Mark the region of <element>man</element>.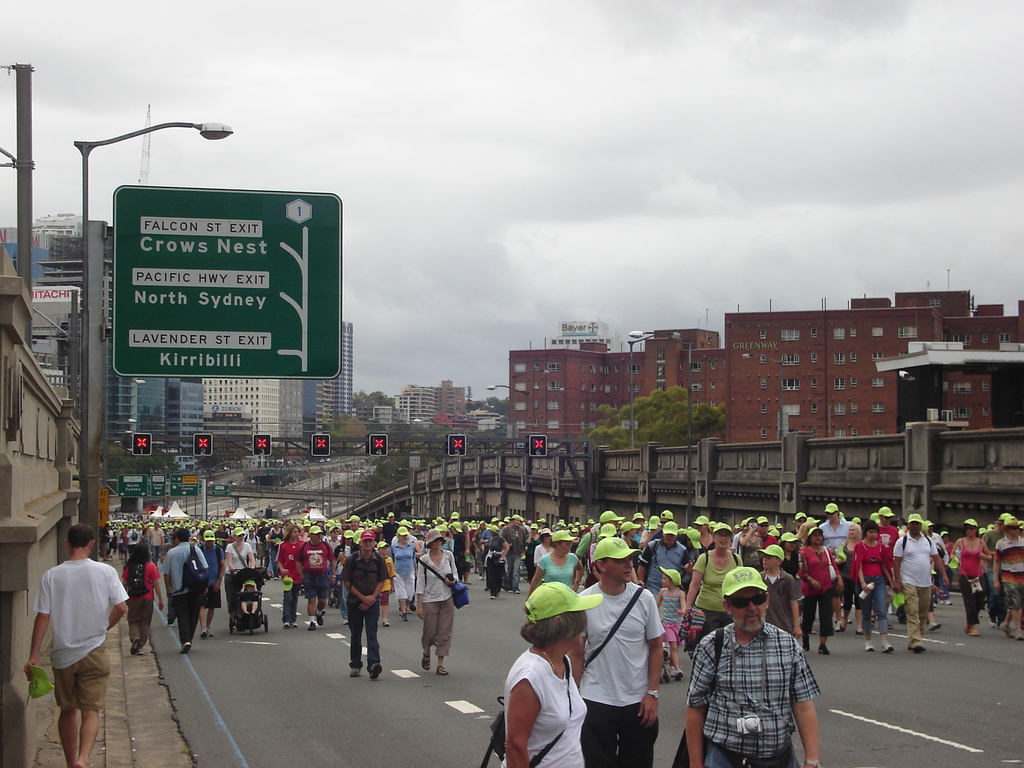
Region: crop(25, 523, 129, 767).
